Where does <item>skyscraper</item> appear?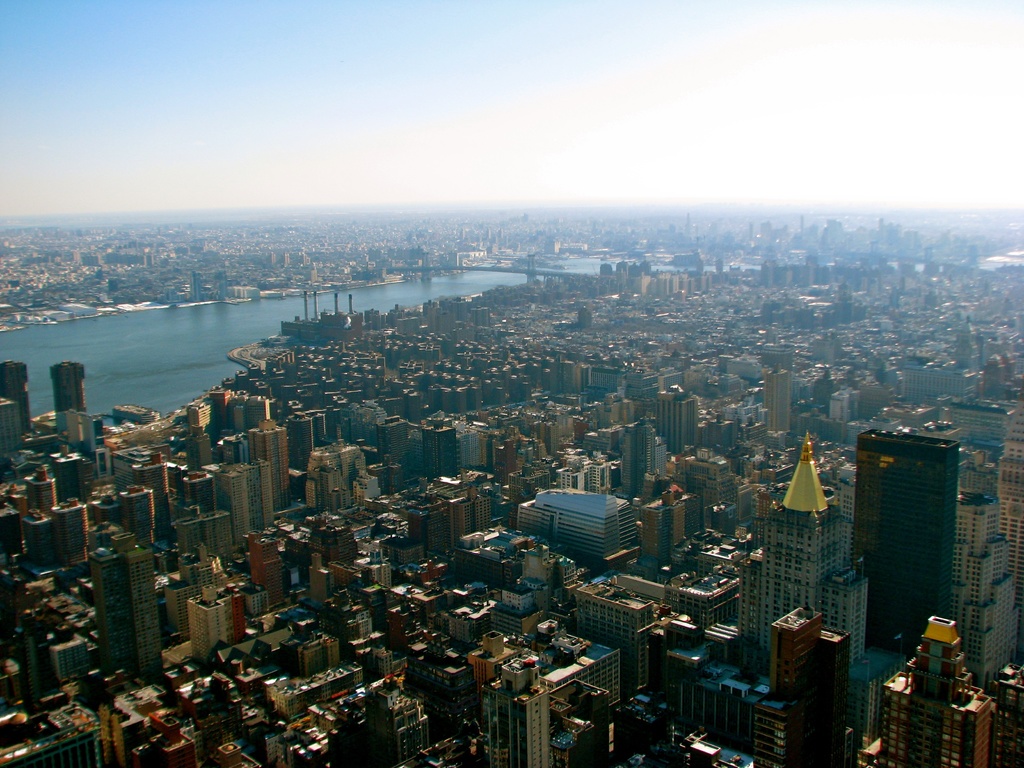
Appears at 445/493/469/543.
